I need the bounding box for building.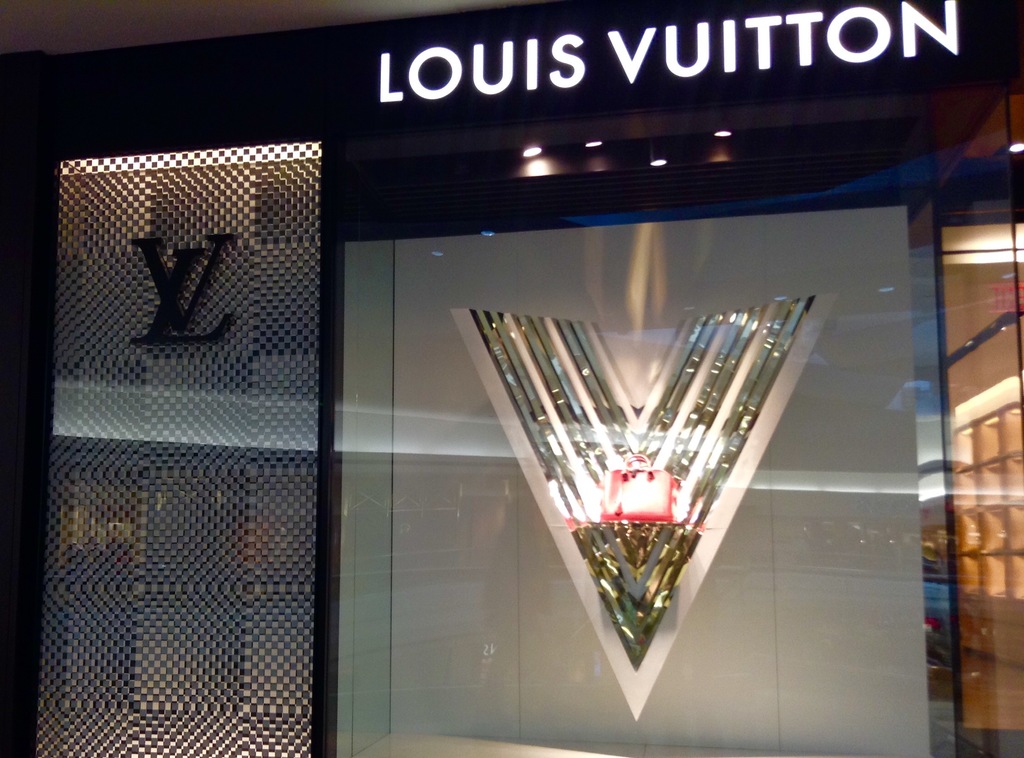
Here it is: 0/0/1023/757.
